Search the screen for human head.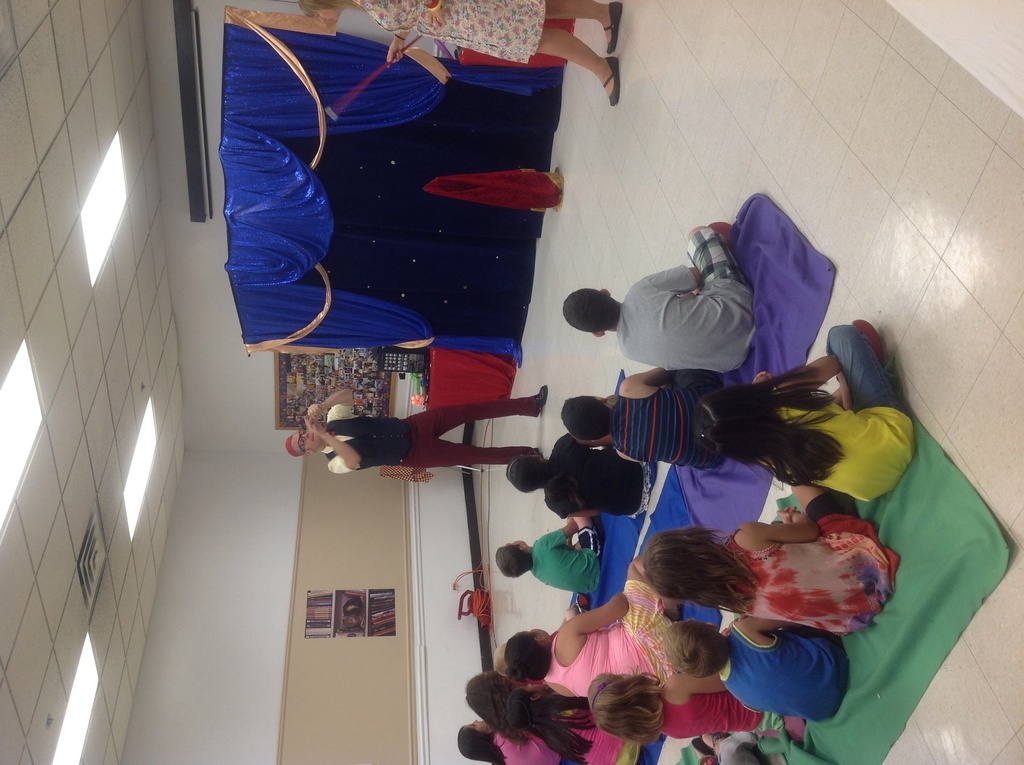
Found at (left=490, top=645, right=520, bottom=681).
